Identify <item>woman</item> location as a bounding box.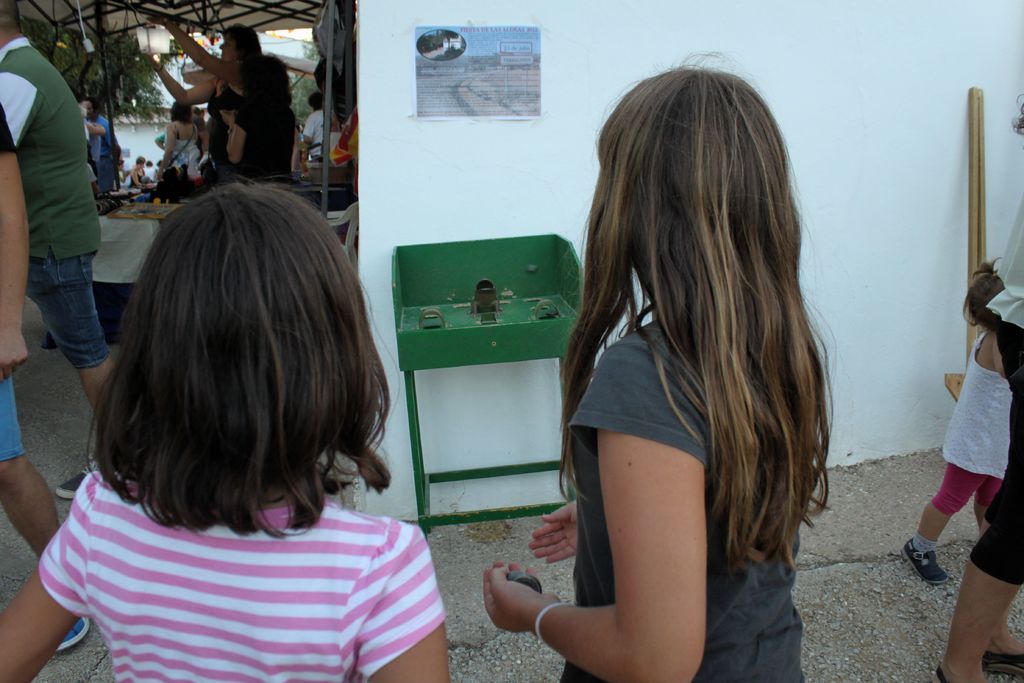
520, 69, 852, 682.
